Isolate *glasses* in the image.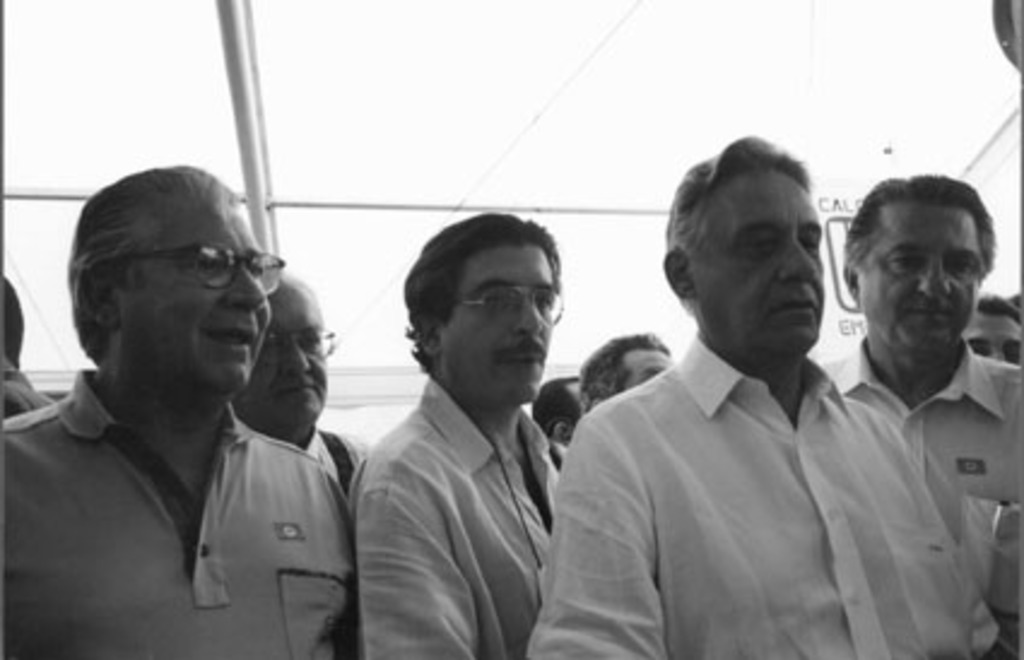
Isolated region: Rect(263, 325, 337, 369).
